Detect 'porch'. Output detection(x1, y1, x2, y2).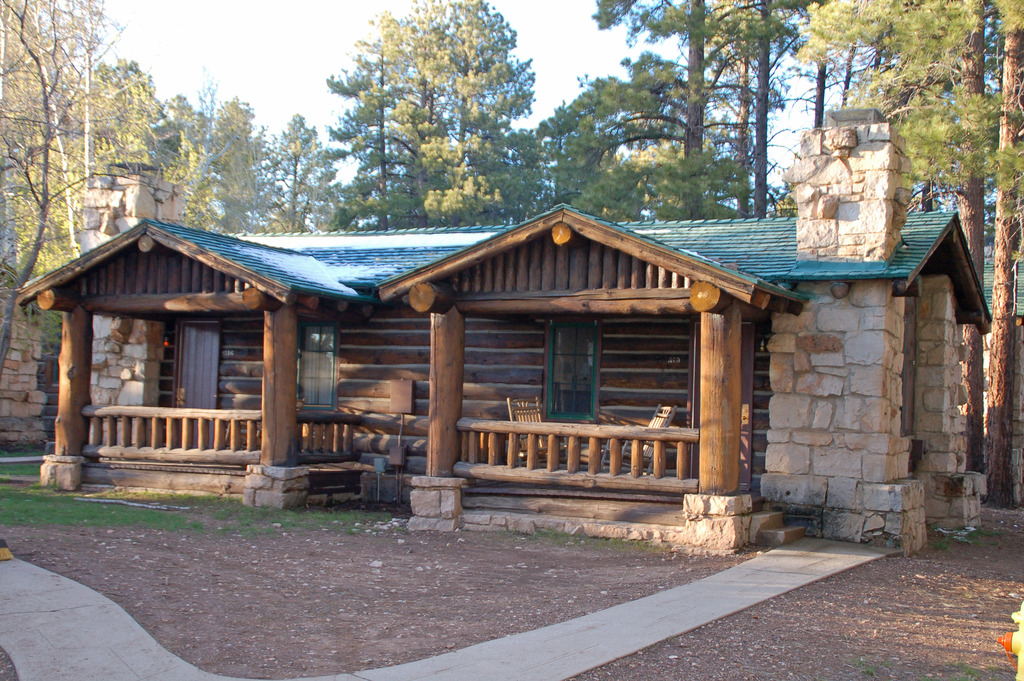
detection(0, 226, 724, 494).
